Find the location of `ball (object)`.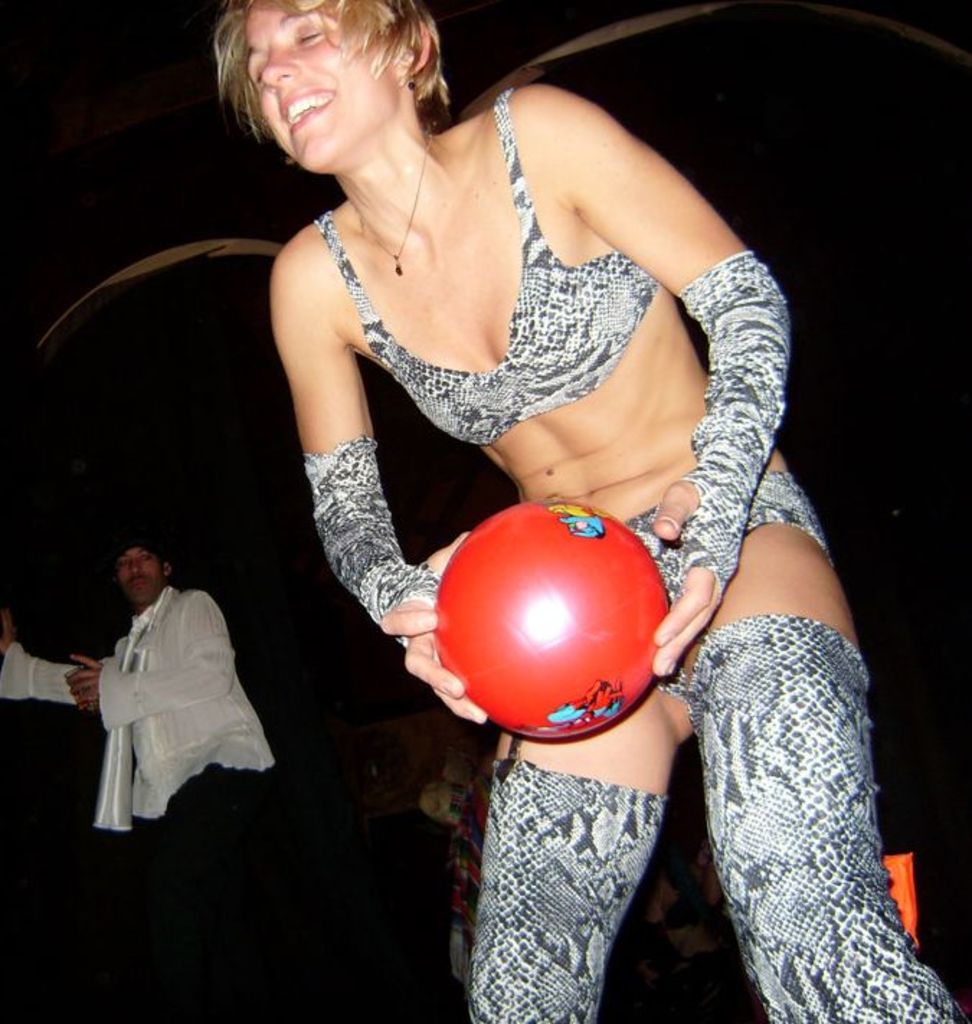
Location: left=435, top=498, right=661, bottom=739.
